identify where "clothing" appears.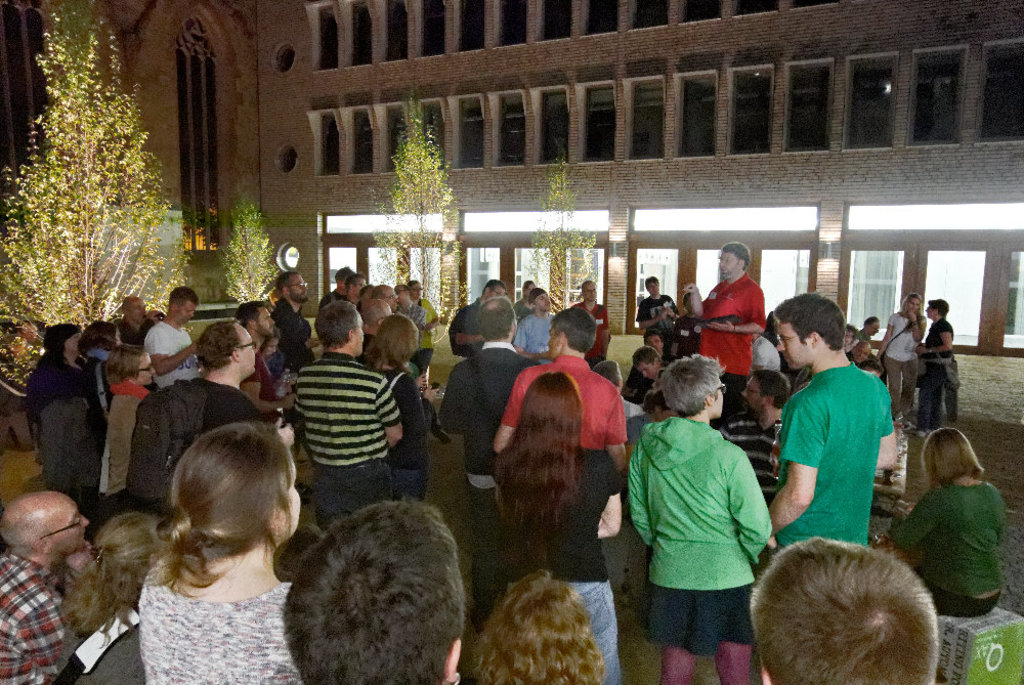
Appears at <region>568, 301, 613, 363</region>.
